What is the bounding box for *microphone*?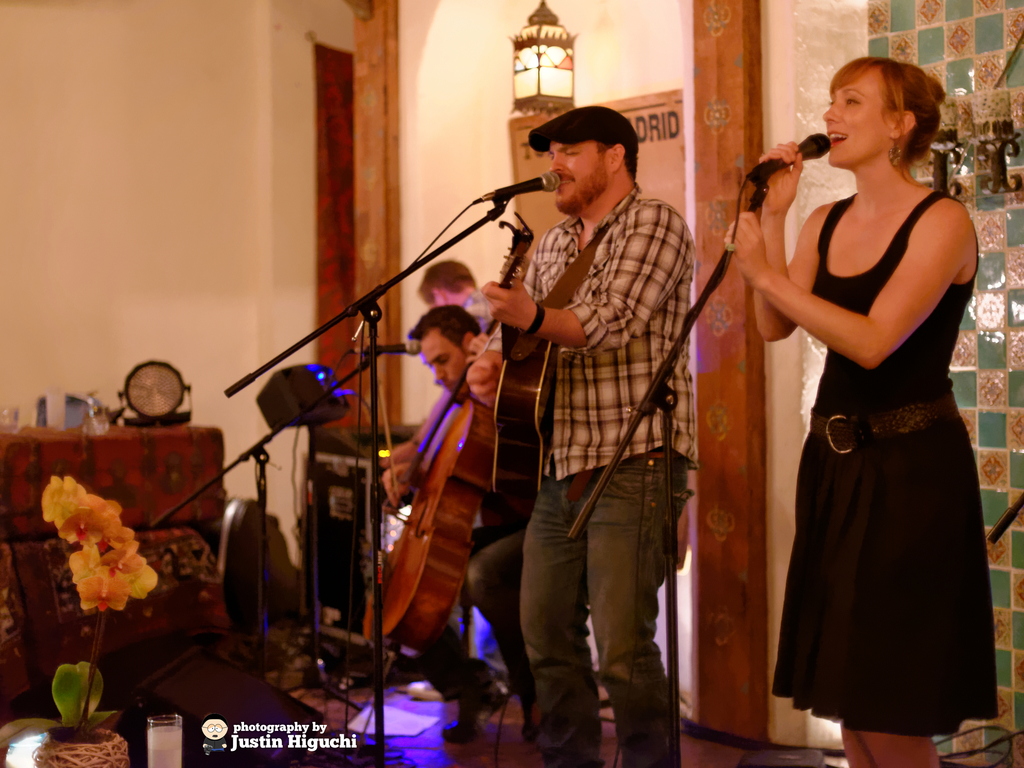
x1=350, y1=341, x2=420, y2=355.
